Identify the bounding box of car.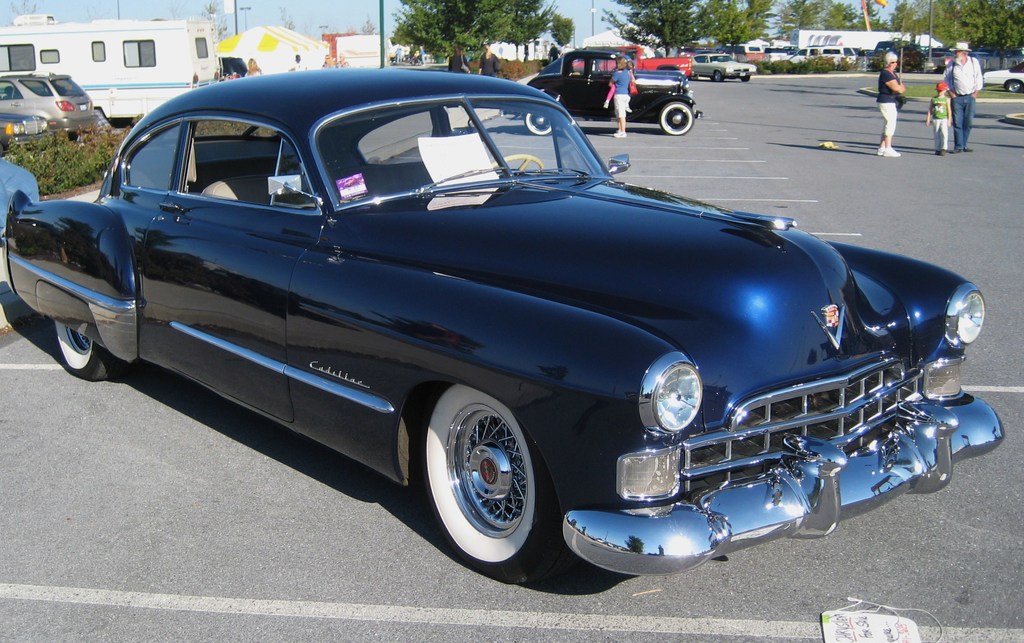
0:111:52:153.
